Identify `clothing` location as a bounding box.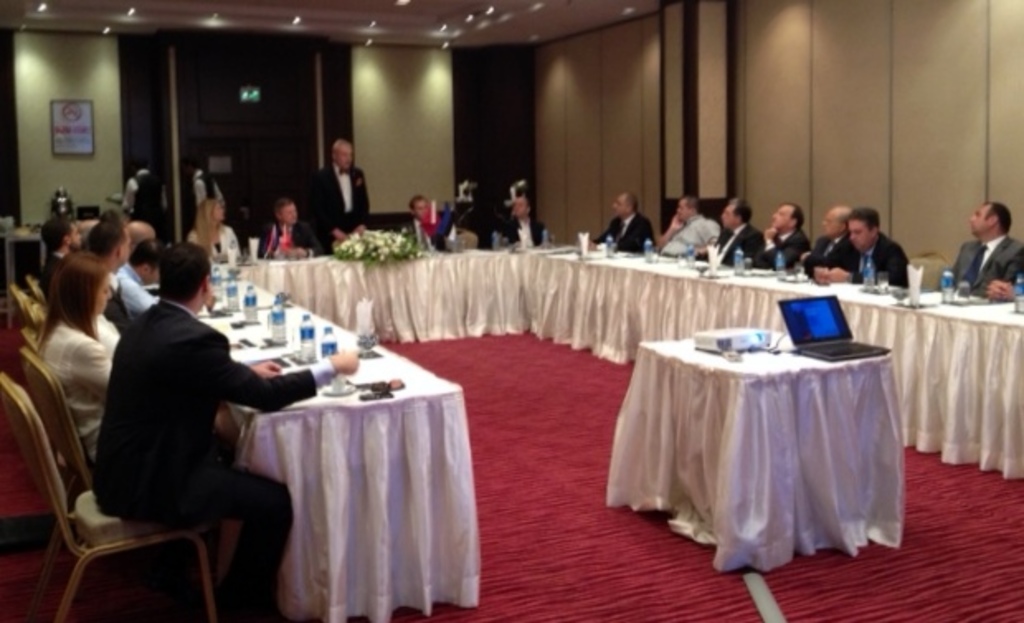
detection(101, 296, 314, 615).
